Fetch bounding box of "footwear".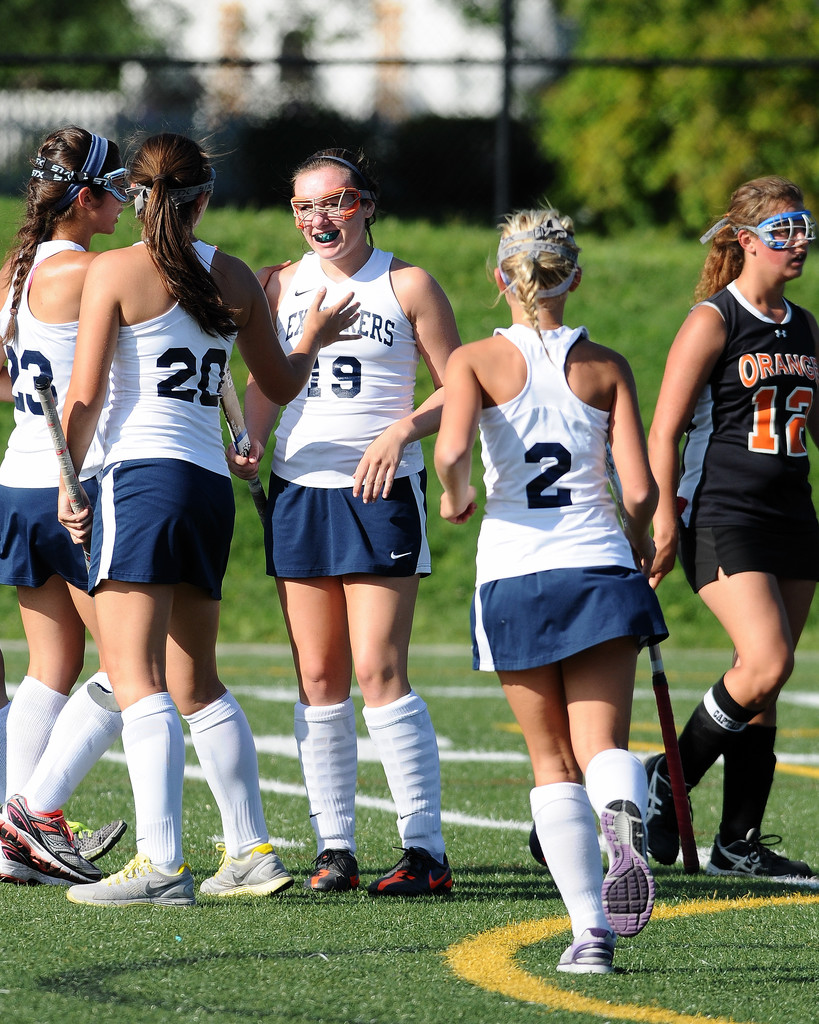
Bbox: (x1=0, y1=821, x2=61, y2=882).
